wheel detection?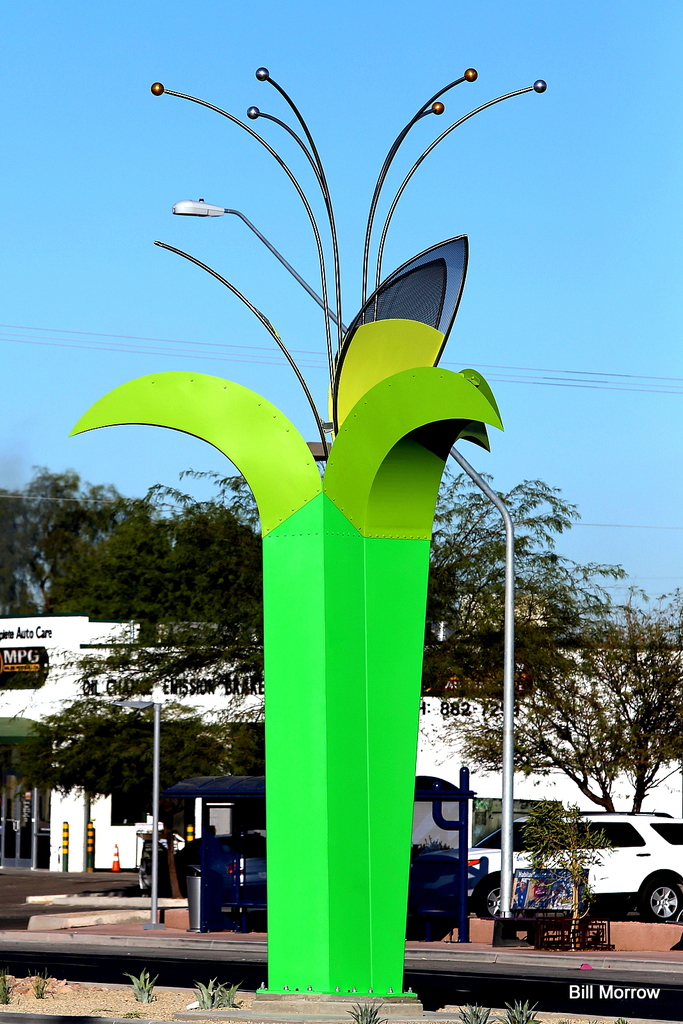
632,871,682,927
